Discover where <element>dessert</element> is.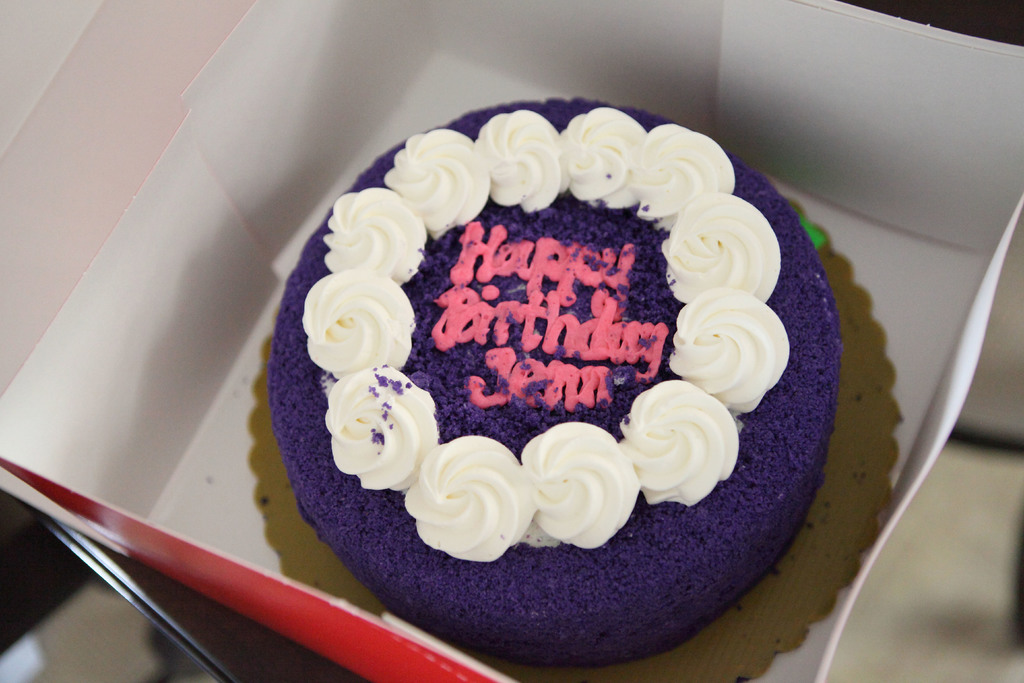
Discovered at crop(270, 97, 843, 662).
